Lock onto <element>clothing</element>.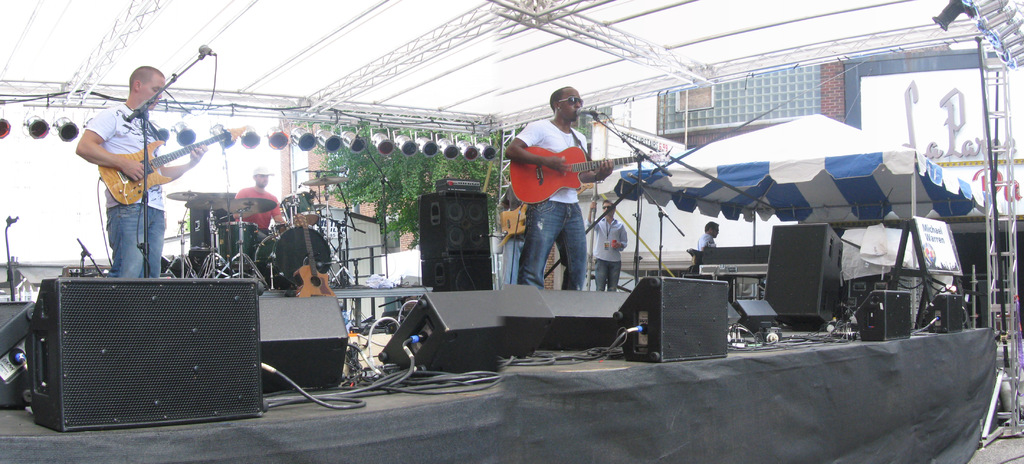
Locked: (698,227,715,254).
